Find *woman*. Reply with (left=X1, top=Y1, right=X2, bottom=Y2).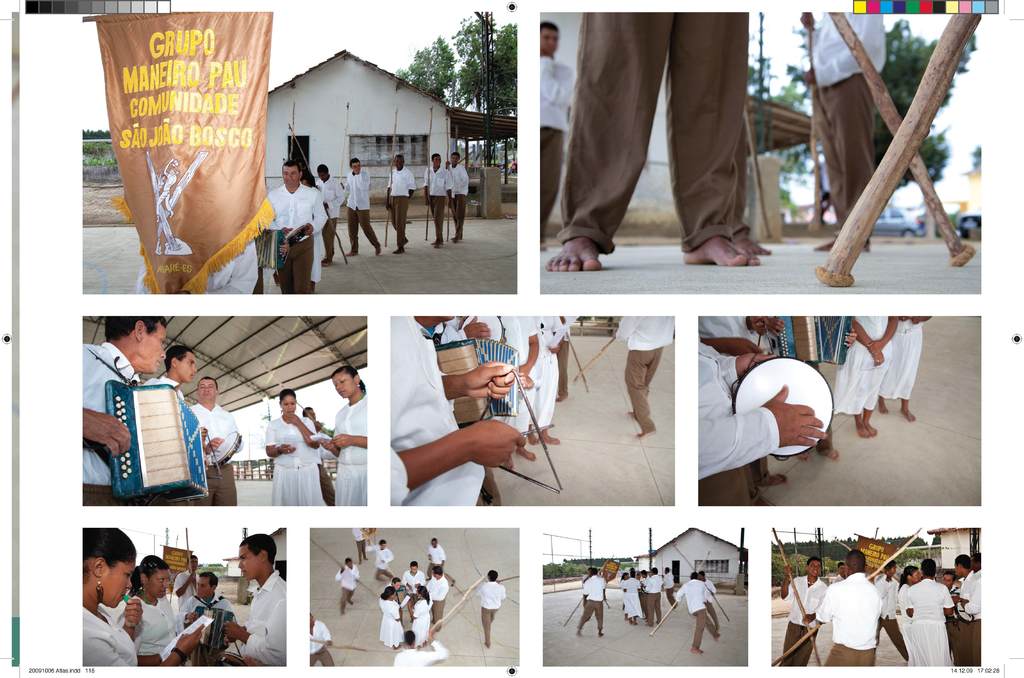
(left=317, top=369, right=375, bottom=513).
